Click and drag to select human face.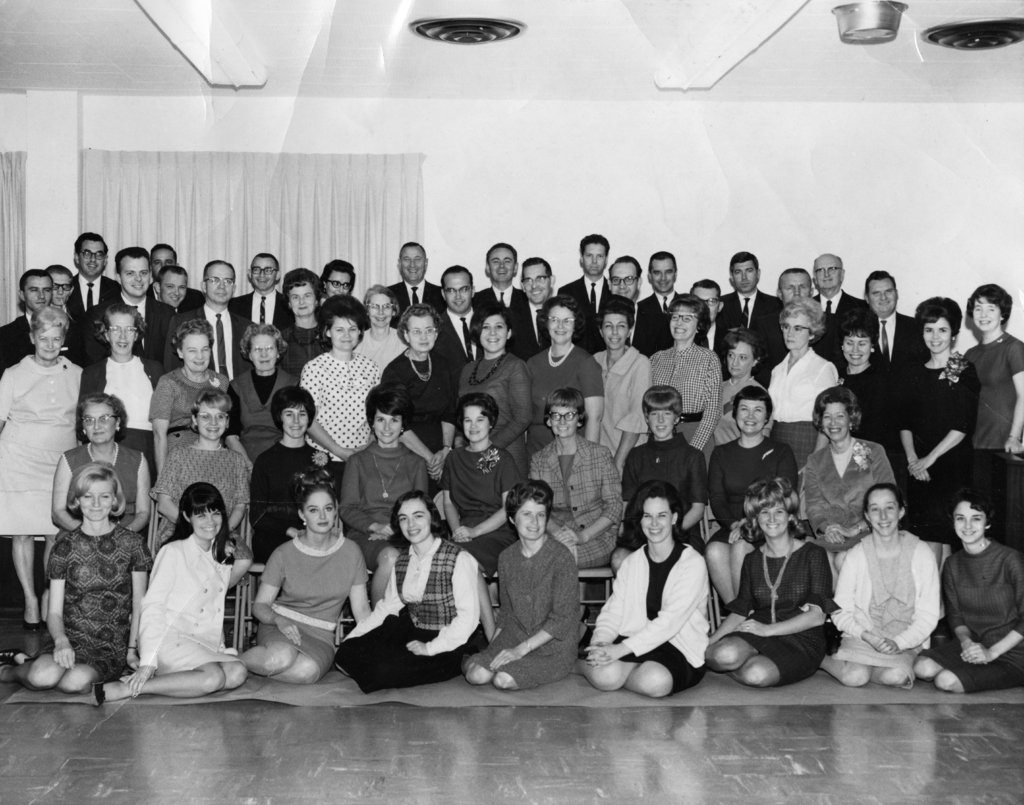
Selection: detection(199, 397, 226, 443).
